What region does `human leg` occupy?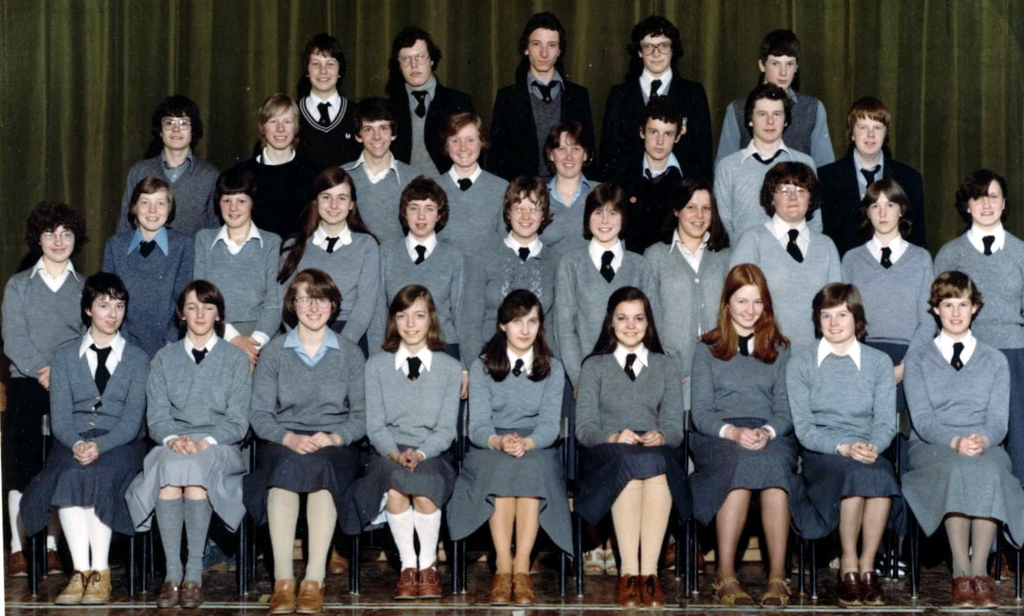
[left=49, top=467, right=115, bottom=608].
